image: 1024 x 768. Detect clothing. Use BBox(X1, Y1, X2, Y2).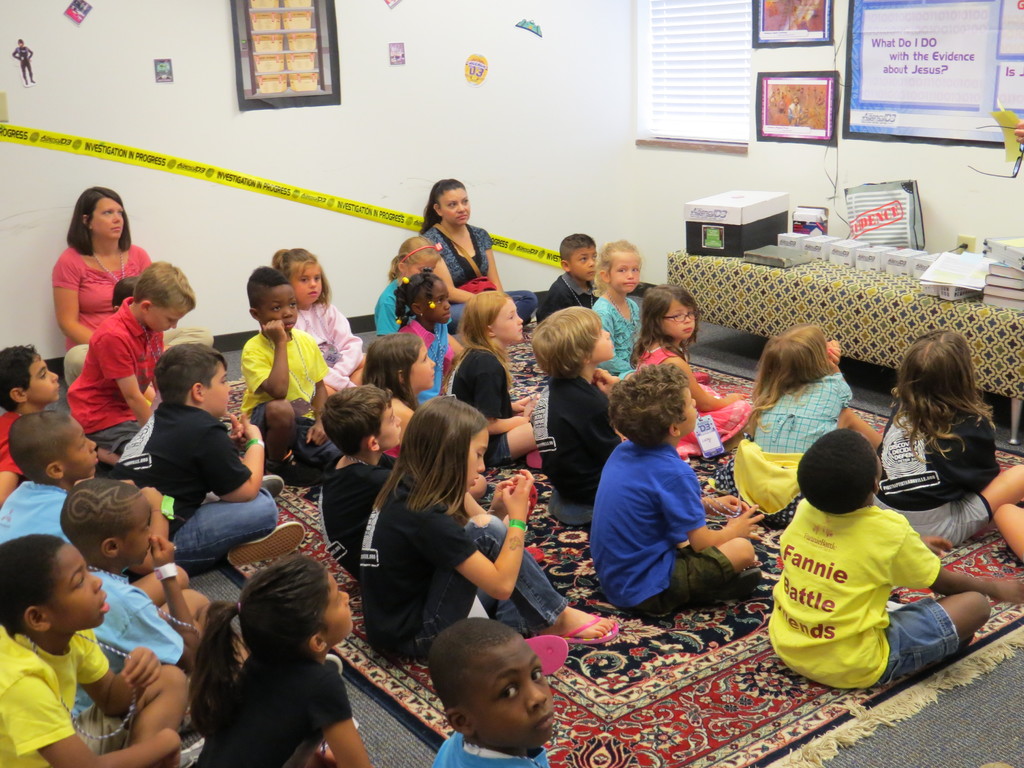
BBox(351, 460, 573, 664).
